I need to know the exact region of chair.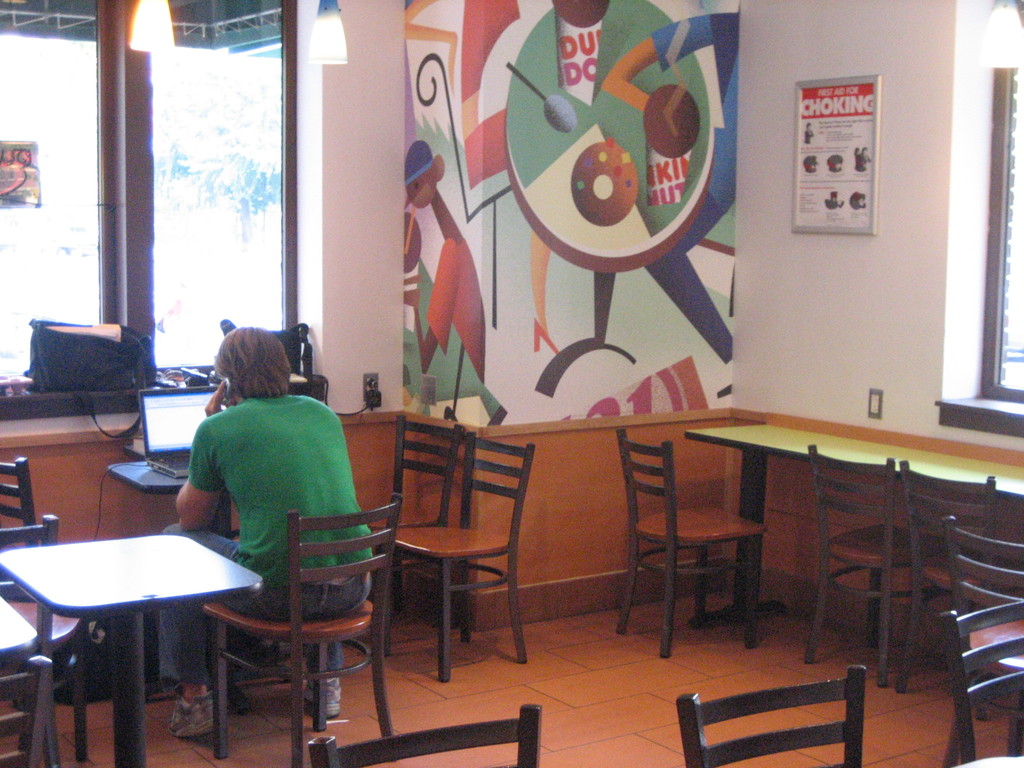
Region: x1=941 y1=596 x2=1023 y2=767.
